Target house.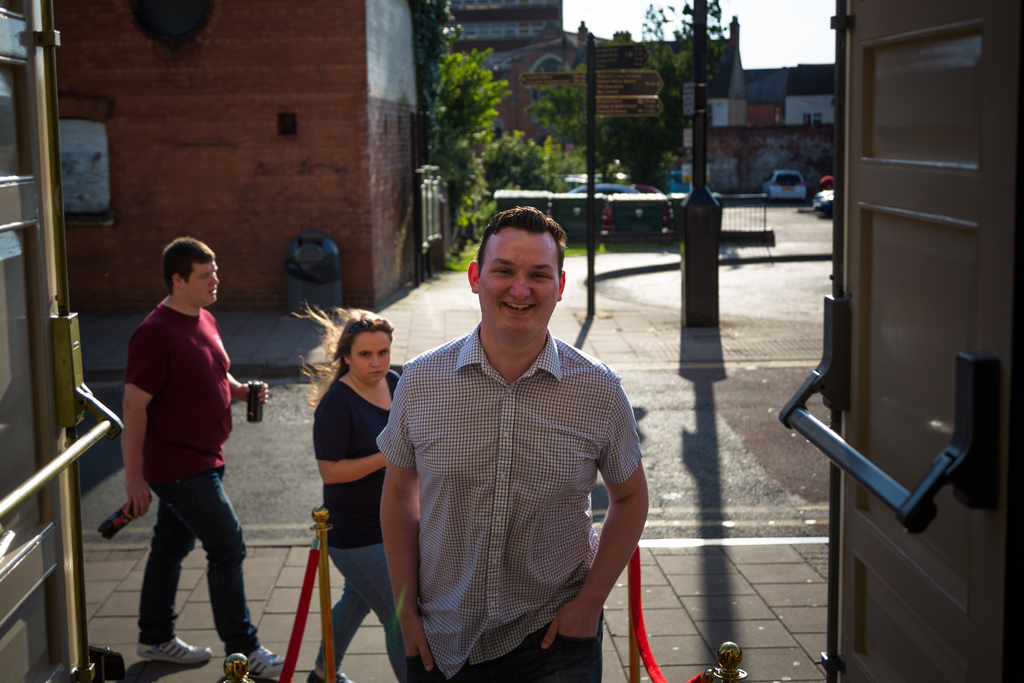
Target region: bbox=(430, 0, 666, 195).
